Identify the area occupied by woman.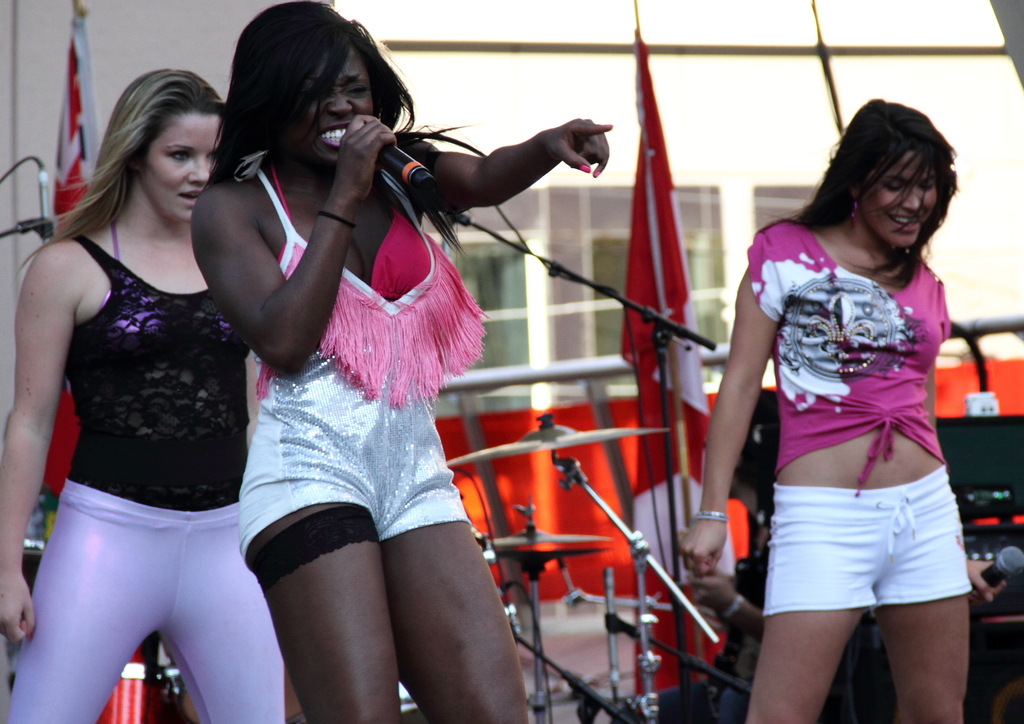
Area: box=[715, 77, 1001, 723].
